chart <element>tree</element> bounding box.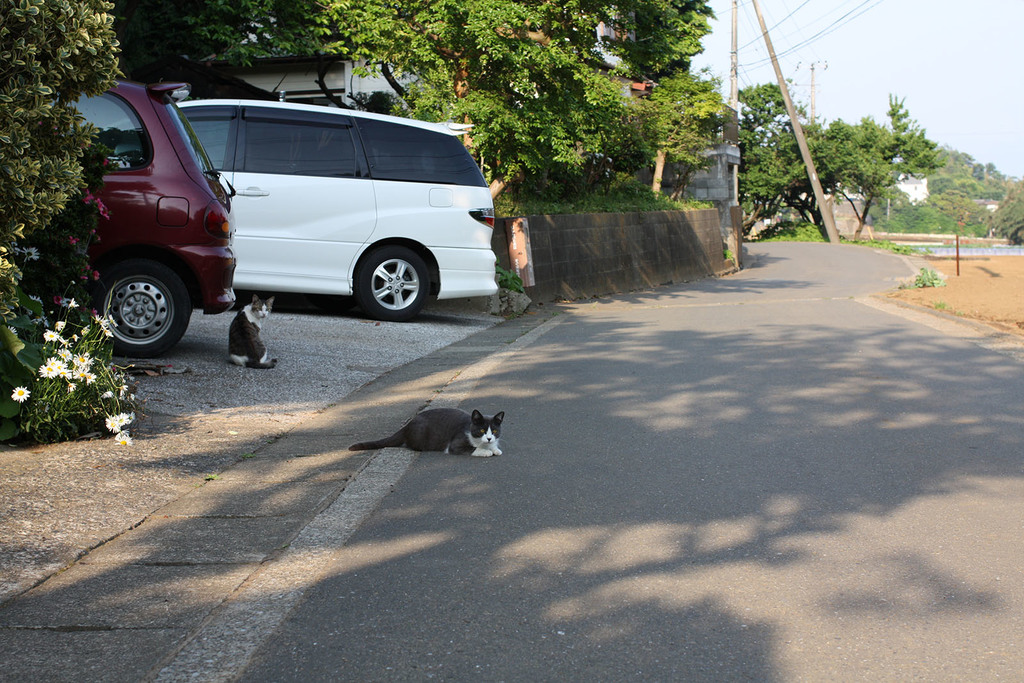
Charted: locate(789, 77, 944, 229).
